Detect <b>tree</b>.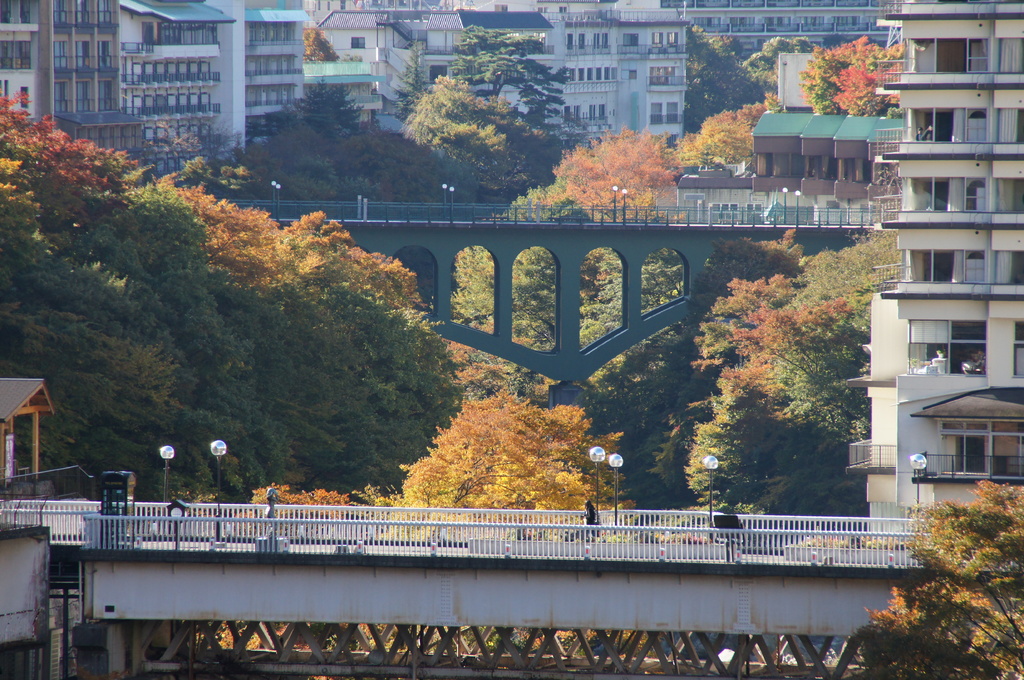
Detected at [548,121,676,221].
